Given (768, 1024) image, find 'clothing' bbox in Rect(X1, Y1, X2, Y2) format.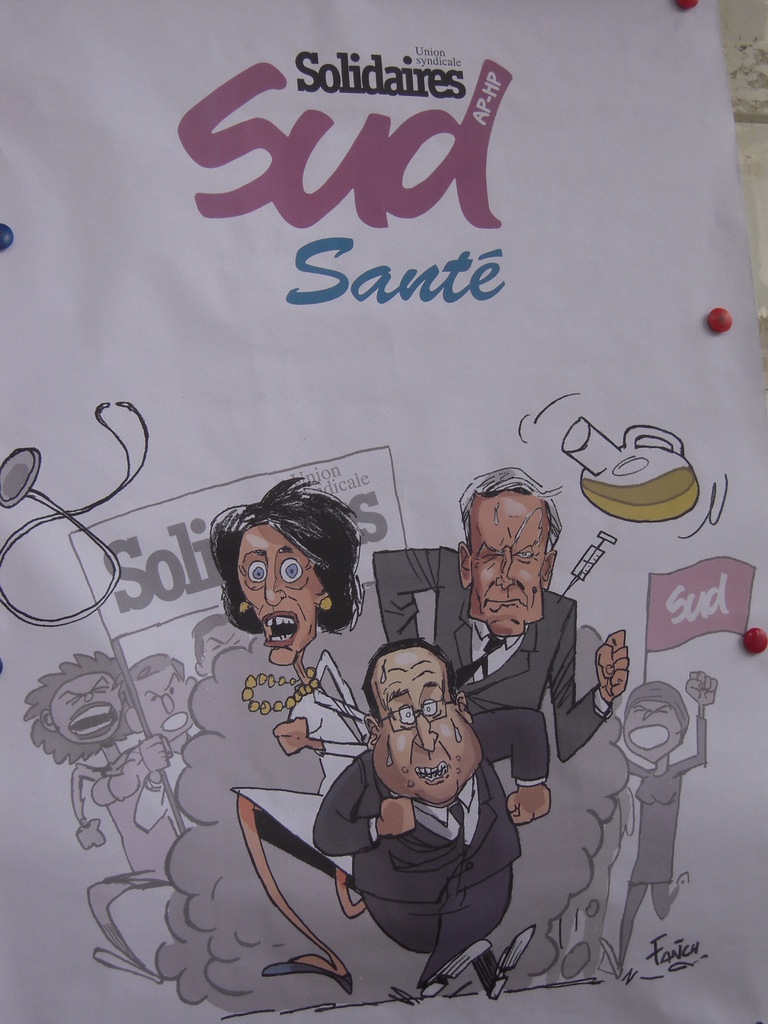
Rect(309, 708, 551, 979).
